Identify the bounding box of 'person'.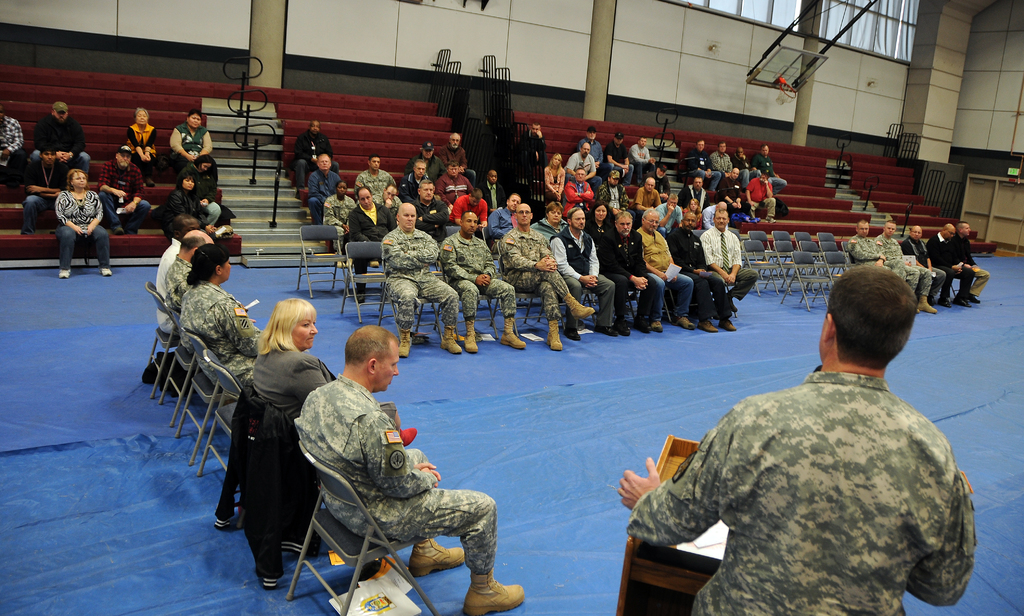
293,321,522,615.
